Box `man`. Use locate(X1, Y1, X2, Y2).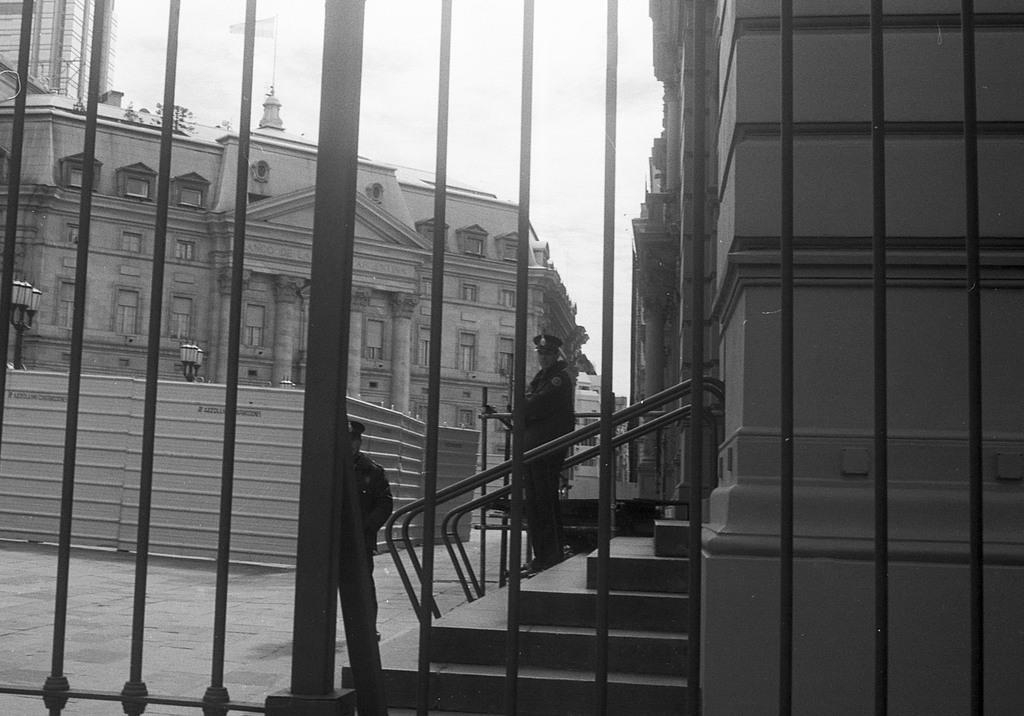
locate(513, 338, 576, 569).
